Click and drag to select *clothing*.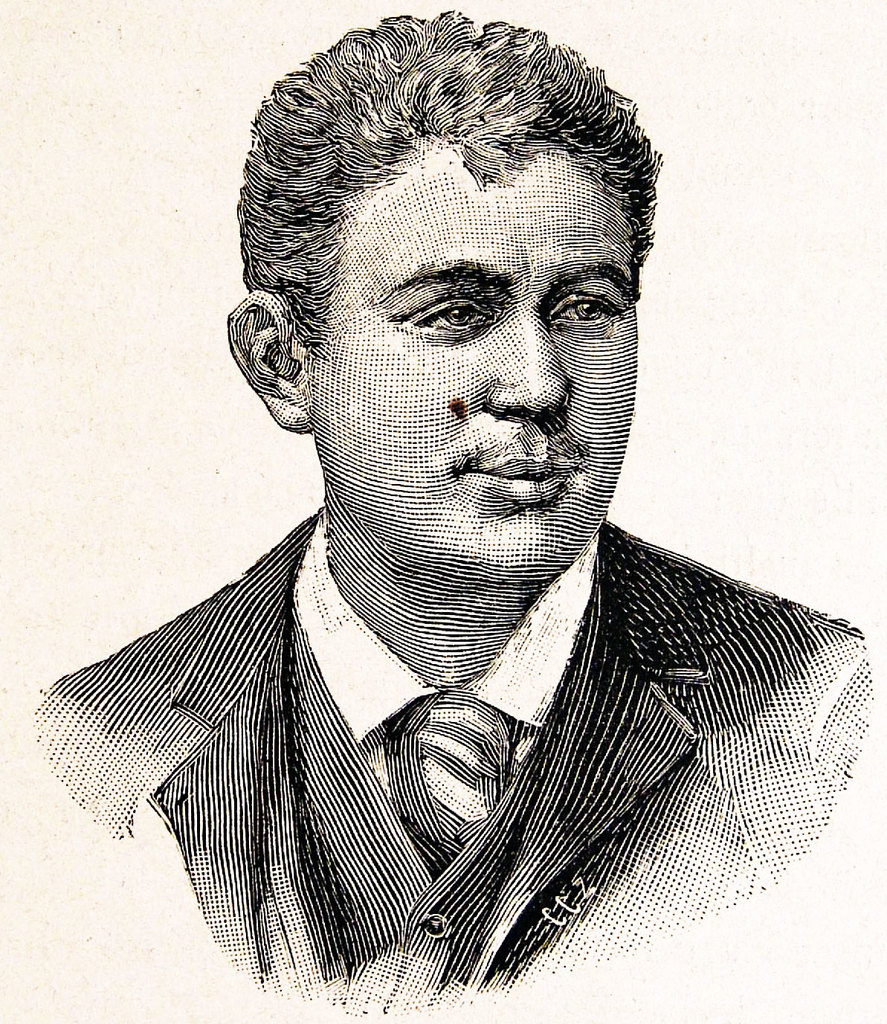
Selection: (34, 504, 868, 1017).
